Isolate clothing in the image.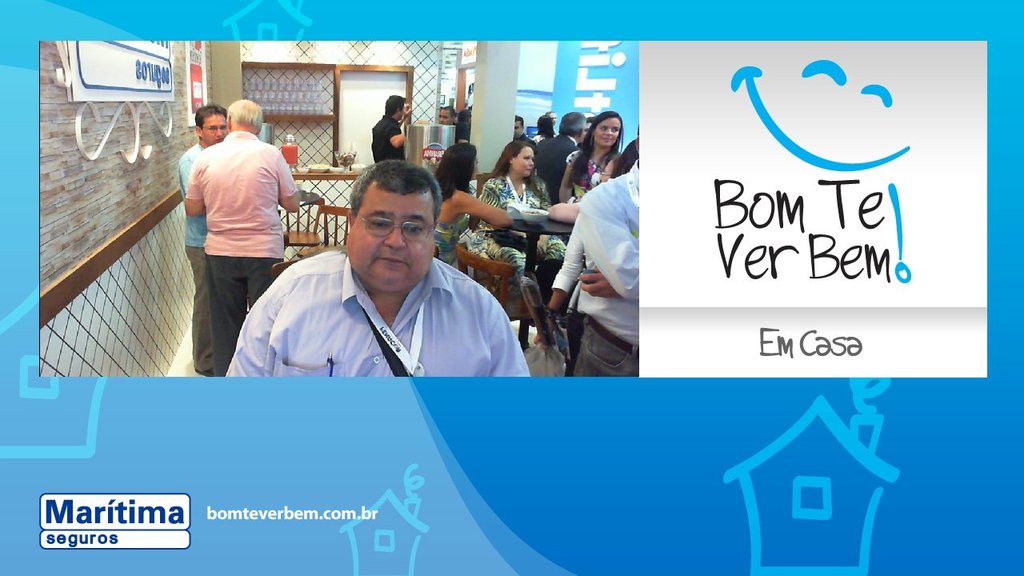
Isolated region: left=550, top=216, right=596, bottom=294.
